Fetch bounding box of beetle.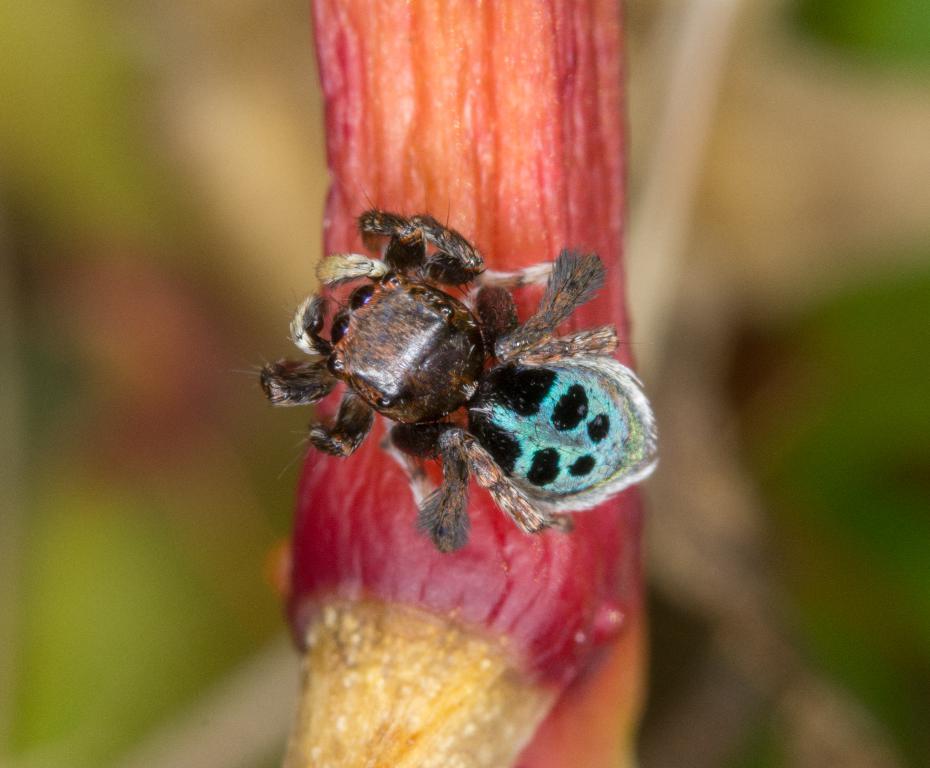
Bbox: bbox=[419, 292, 665, 534].
